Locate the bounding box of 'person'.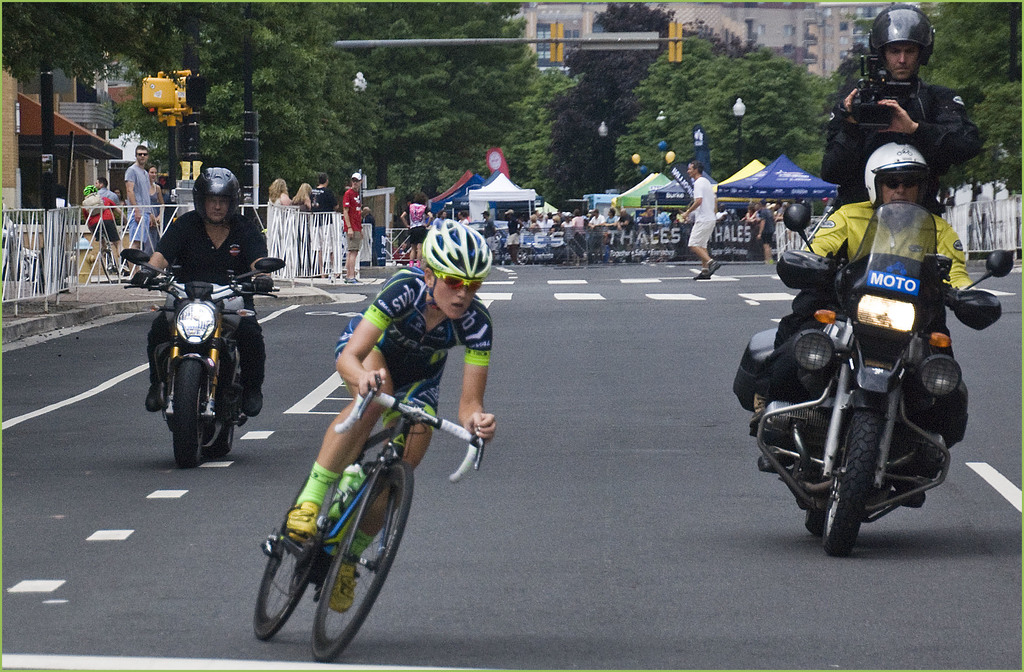
Bounding box: 271:179:292:204.
